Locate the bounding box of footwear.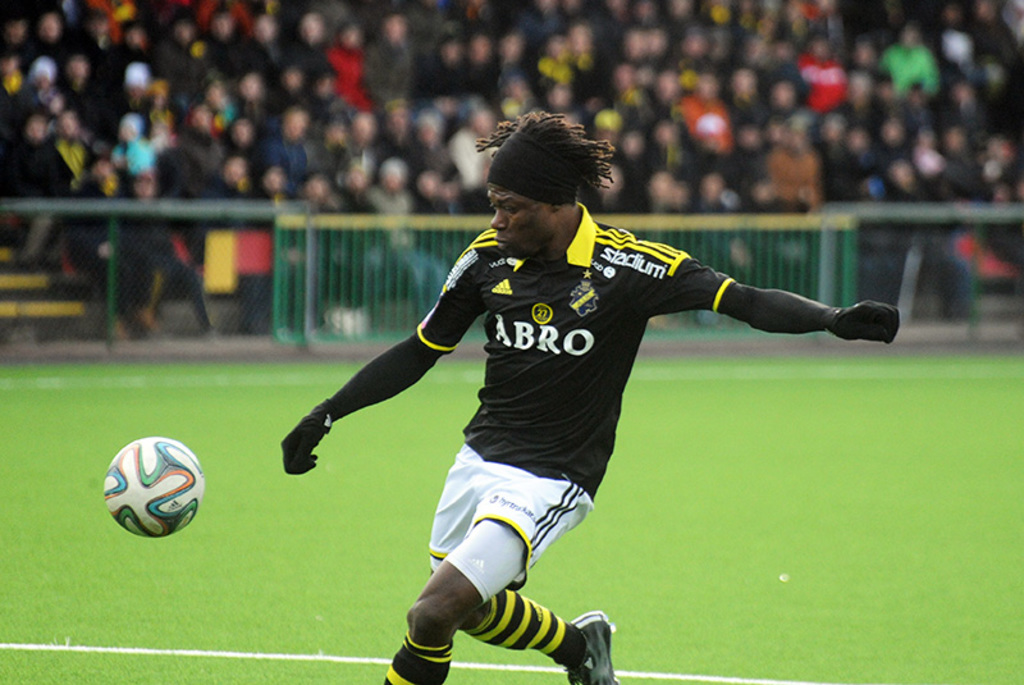
Bounding box: <bbox>568, 608, 621, 684</bbox>.
